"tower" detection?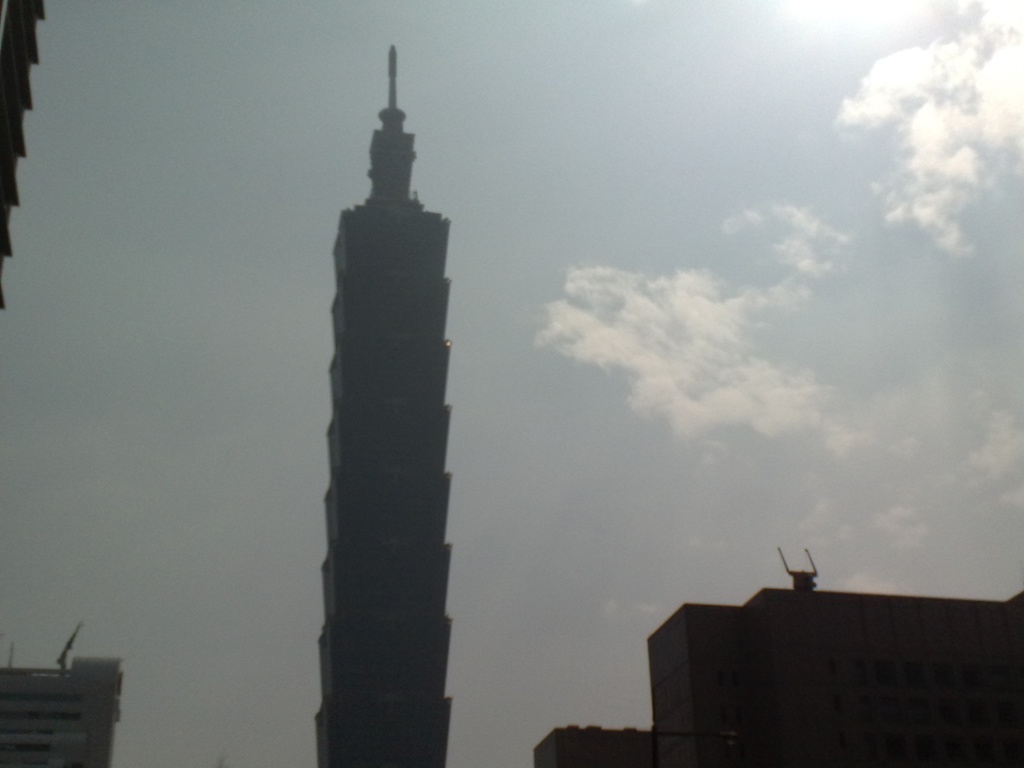
rect(312, 45, 463, 767)
